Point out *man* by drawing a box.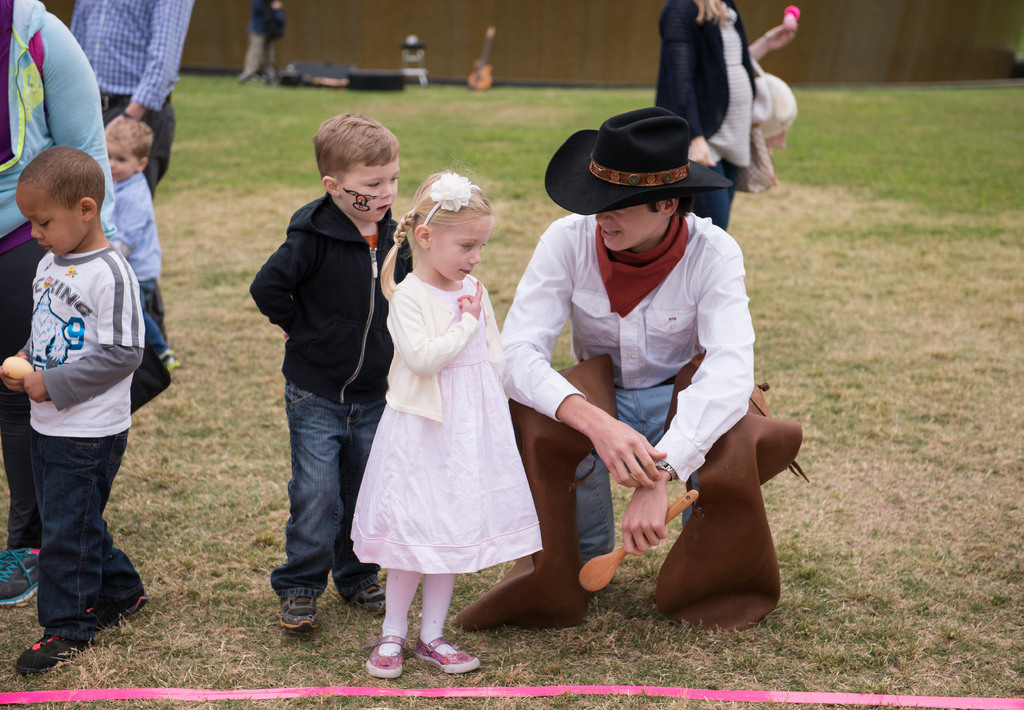
{"x1": 453, "y1": 109, "x2": 799, "y2": 631}.
